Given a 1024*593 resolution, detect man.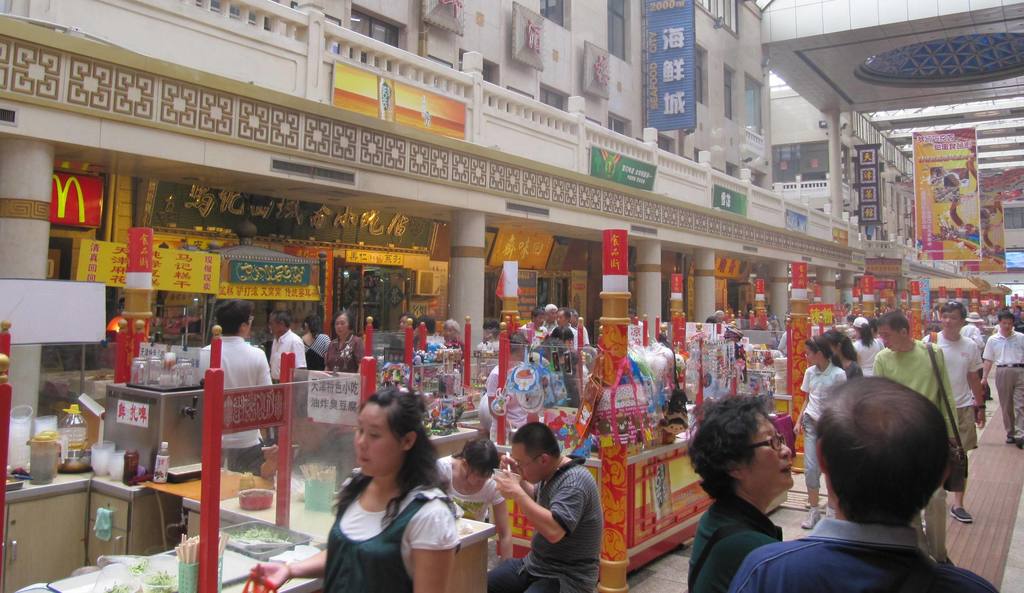
Rect(500, 428, 618, 585).
